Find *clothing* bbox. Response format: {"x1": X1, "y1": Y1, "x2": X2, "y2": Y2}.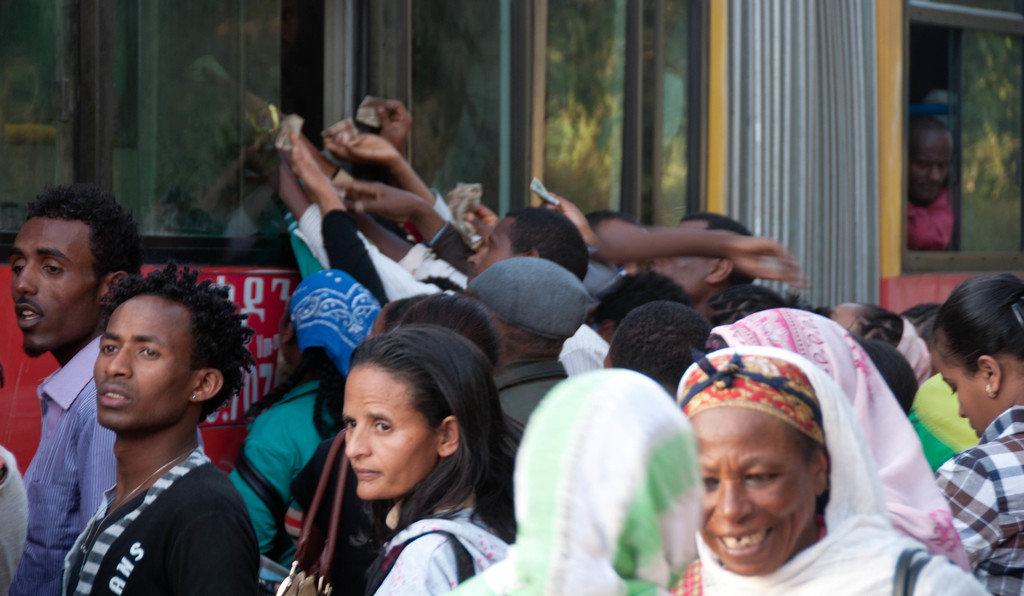
{"x1": 13, "y1": 332, "x2": 212, "y2": 595}.
